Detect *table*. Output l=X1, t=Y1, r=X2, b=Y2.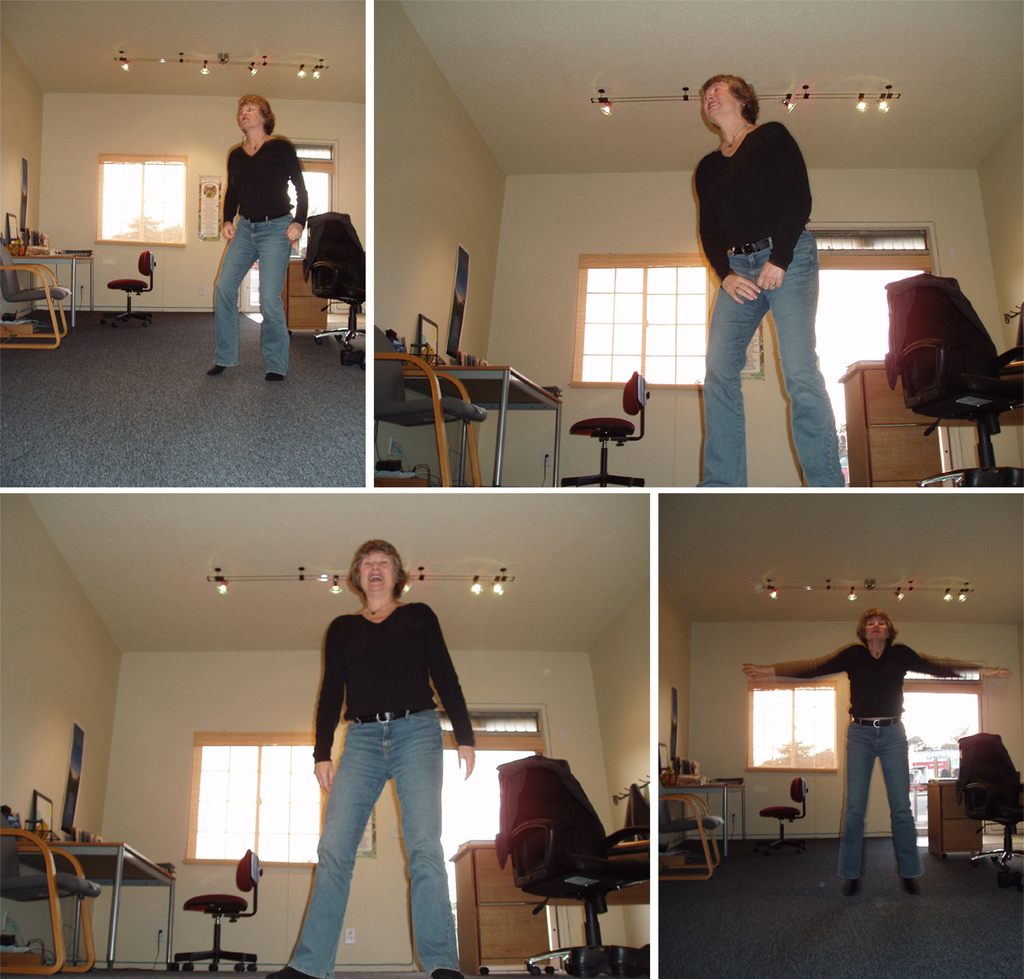
l=8, t=238, r=96, b=327.
